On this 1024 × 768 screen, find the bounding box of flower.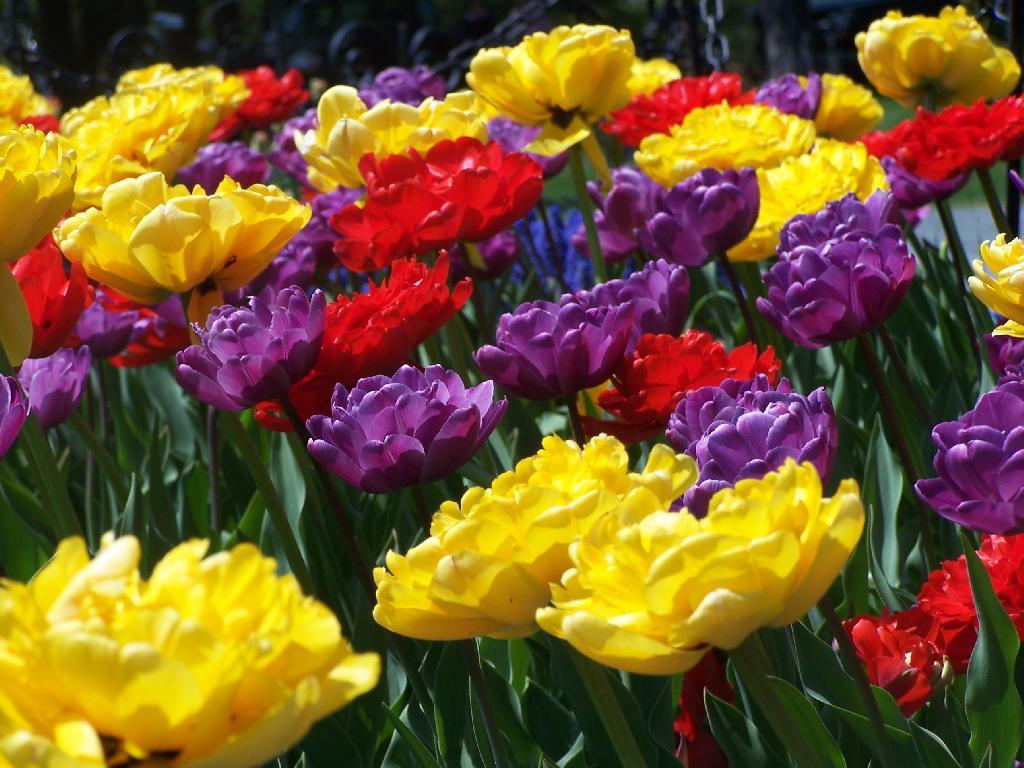
Bounding box: crop(856, 98, 1023, 202).
